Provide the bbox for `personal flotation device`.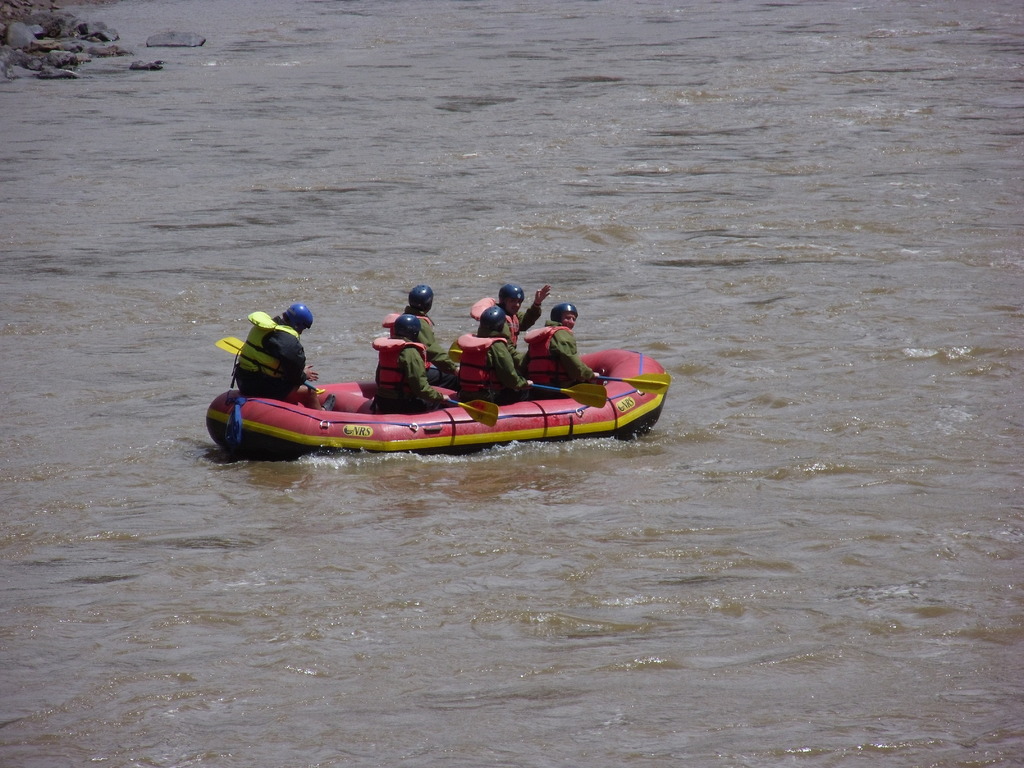
[x1=230, y1=308, x2=285, y2=394].
